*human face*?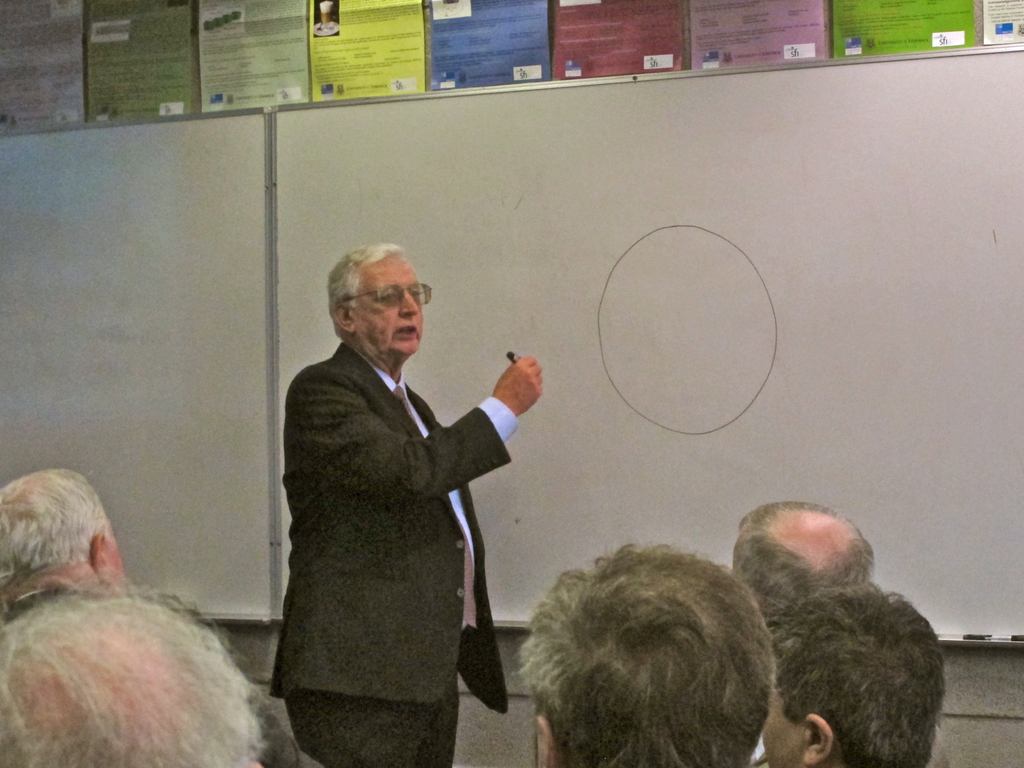
<box>362,252,421,359</box>
